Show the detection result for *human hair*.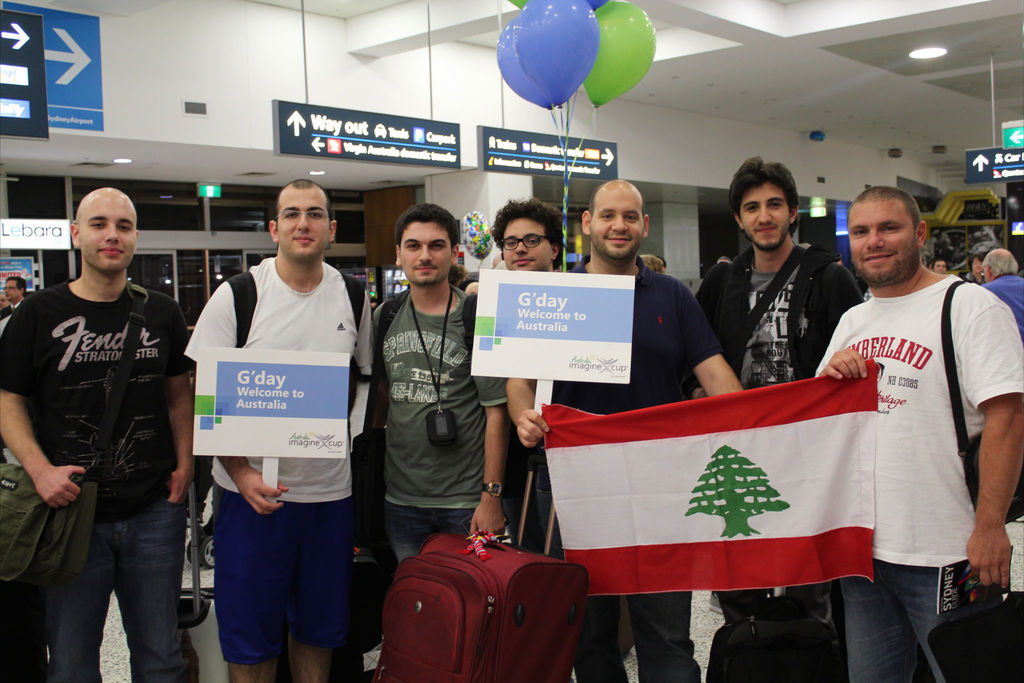
x1=395, y1=204, x2=461, y2=253.
